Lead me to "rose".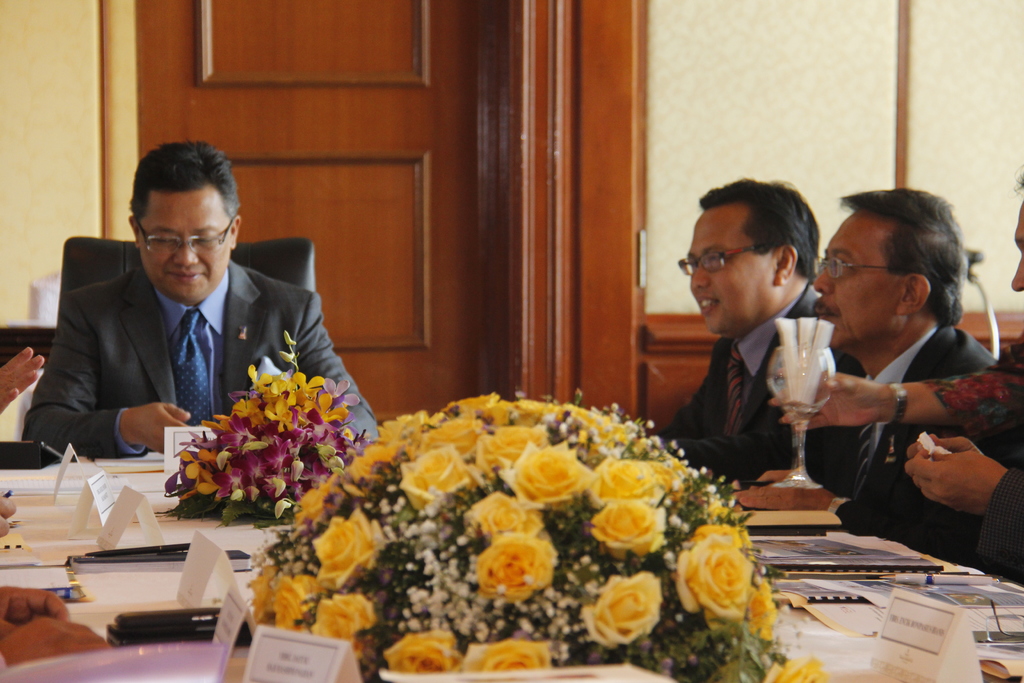
Lead to left=245, top=561, right=296, bottom=632.
